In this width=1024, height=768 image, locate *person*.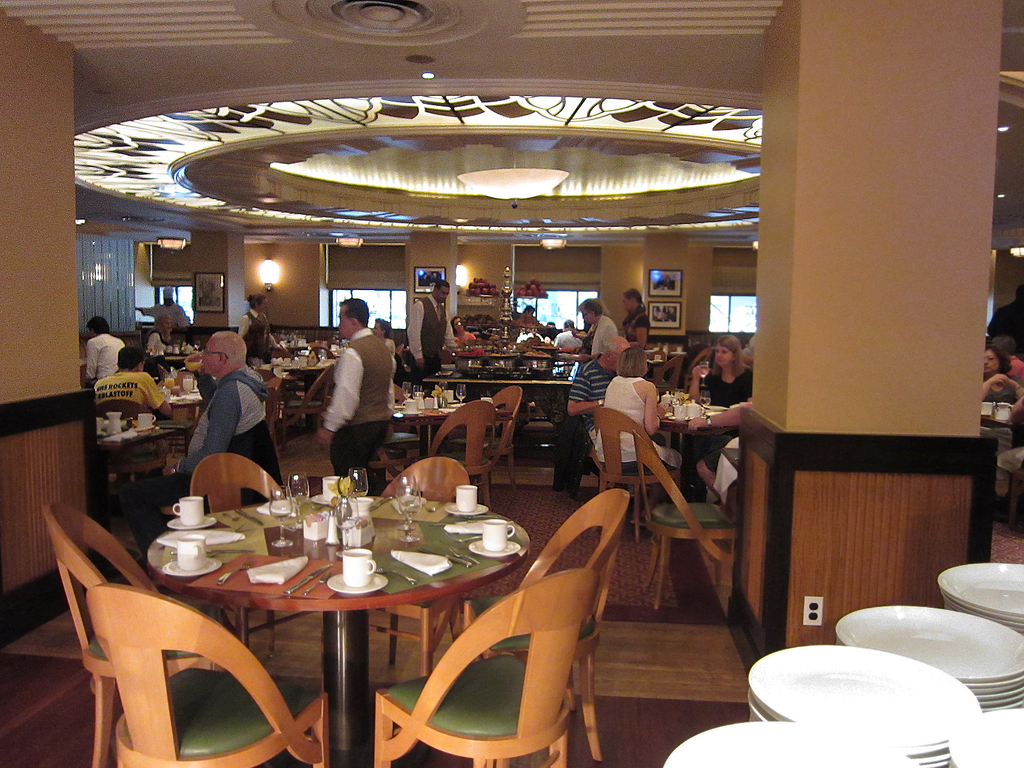
Bounding box: [x1=84, y1=316, x2=124, y2=390].
